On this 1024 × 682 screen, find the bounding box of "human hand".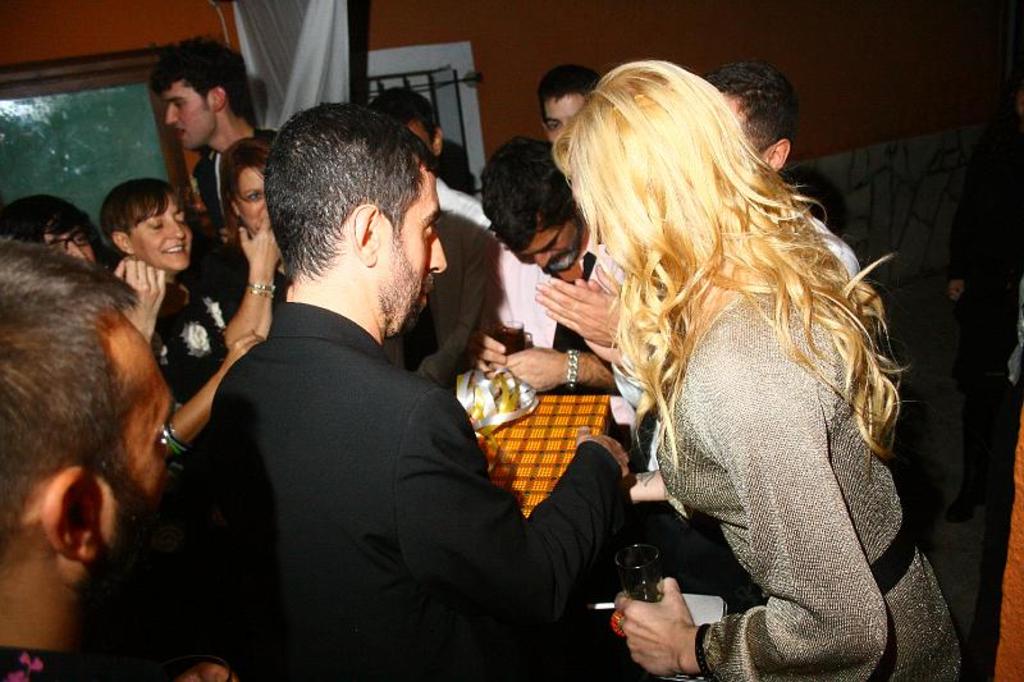
Bounding box: l=238, t=215, r=284, b=269.
